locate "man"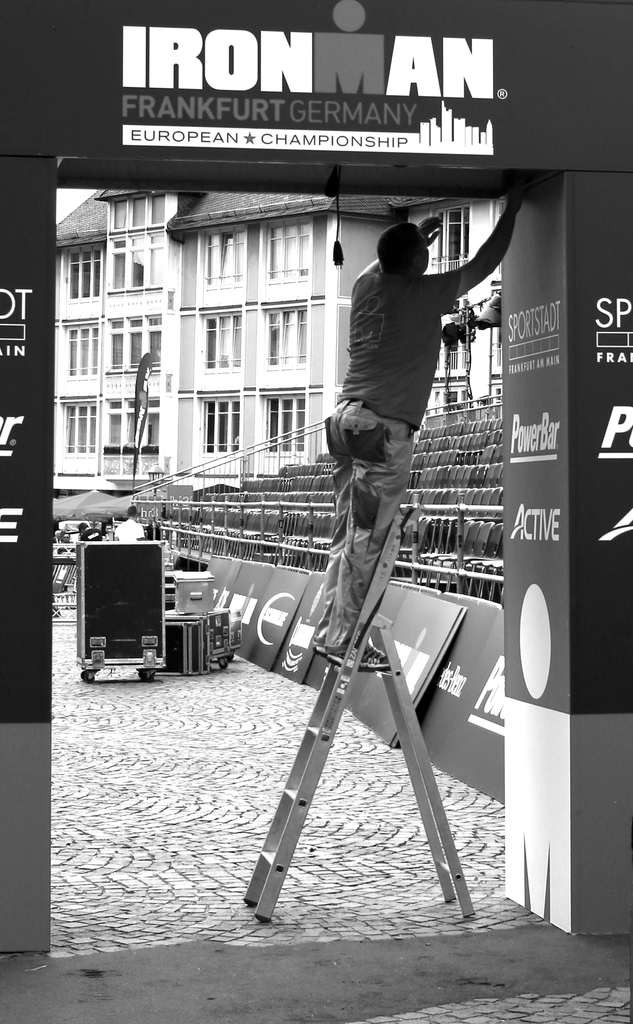
Rect(300, 206, 503, 637)
